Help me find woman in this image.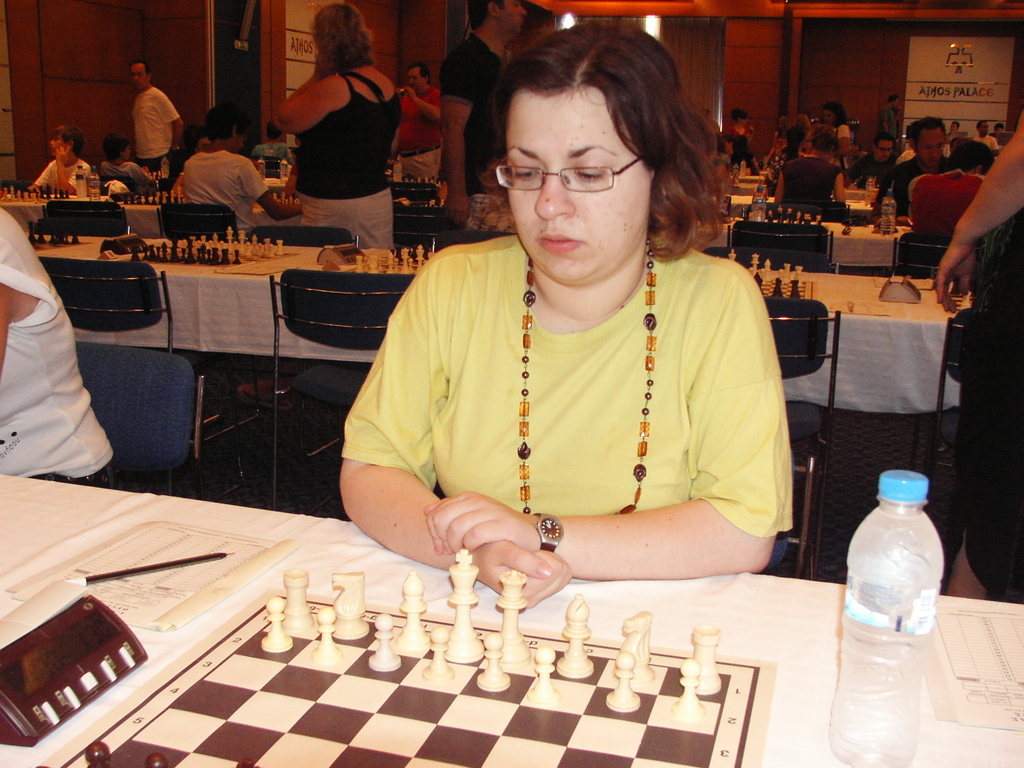
Found it: 749:120:808:196.
